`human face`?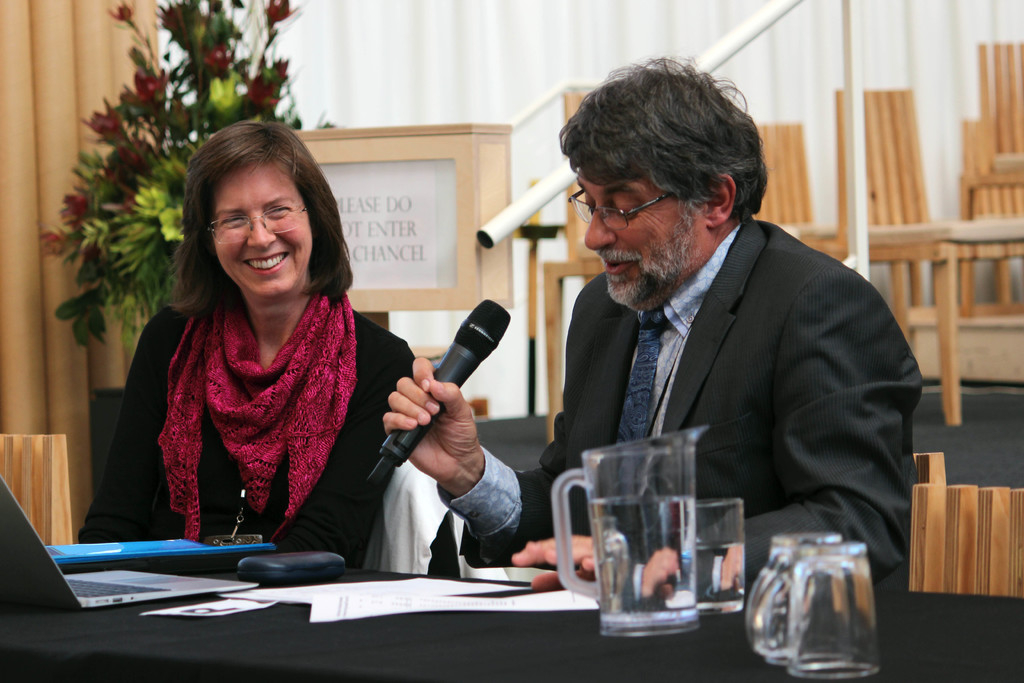
212, 162, 309, 296
